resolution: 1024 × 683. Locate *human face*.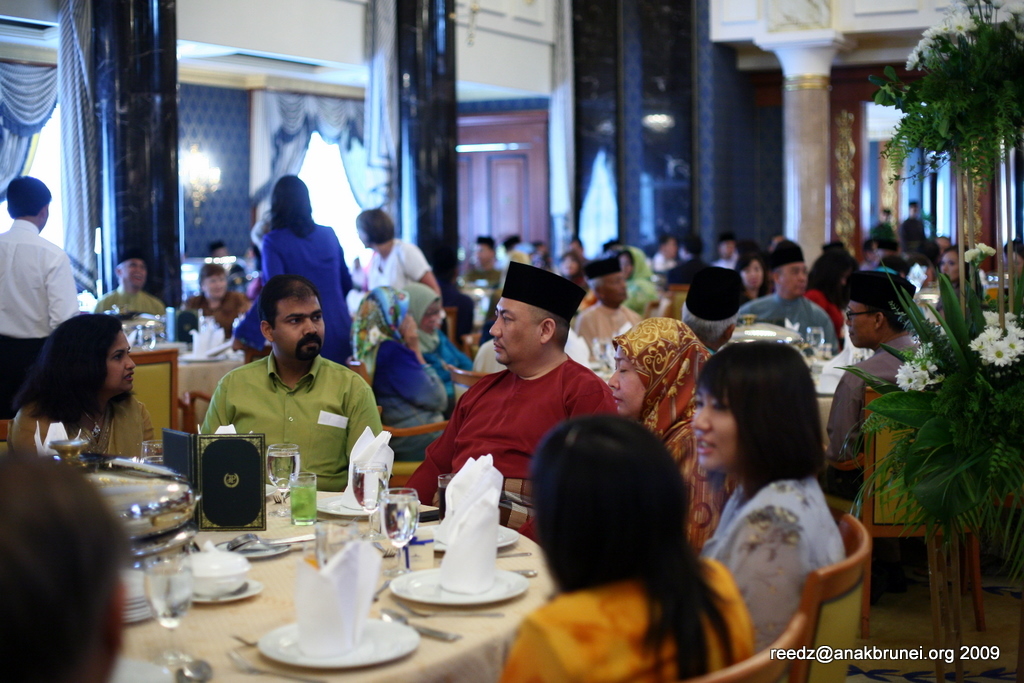
bbox(274, 301, 324, 358).
